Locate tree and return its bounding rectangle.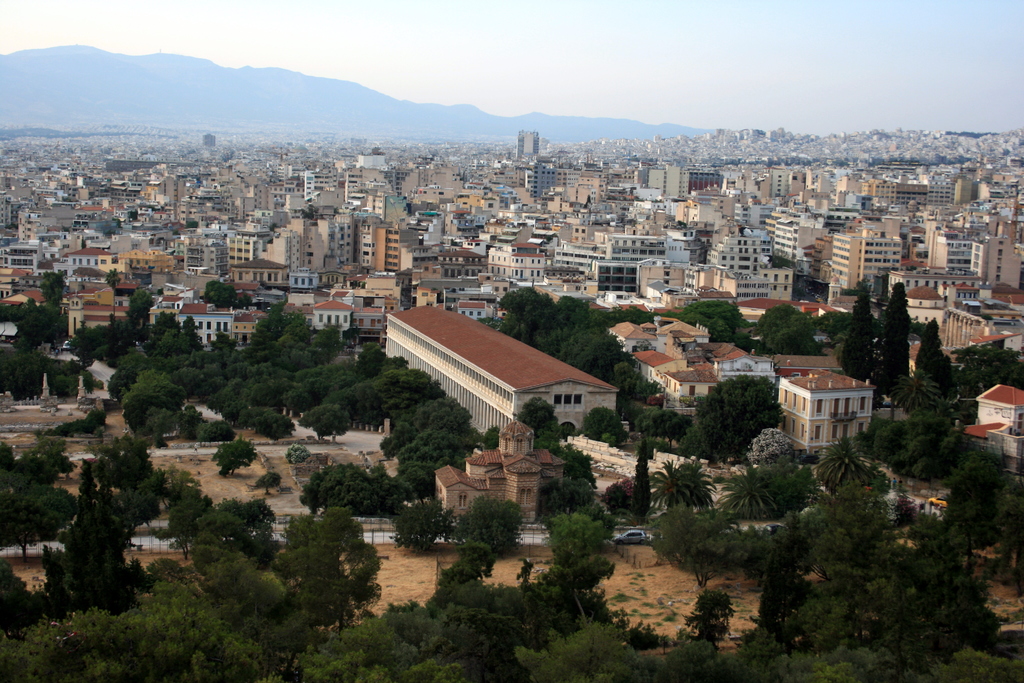
l=948, t=342, r=1023, b=399.
